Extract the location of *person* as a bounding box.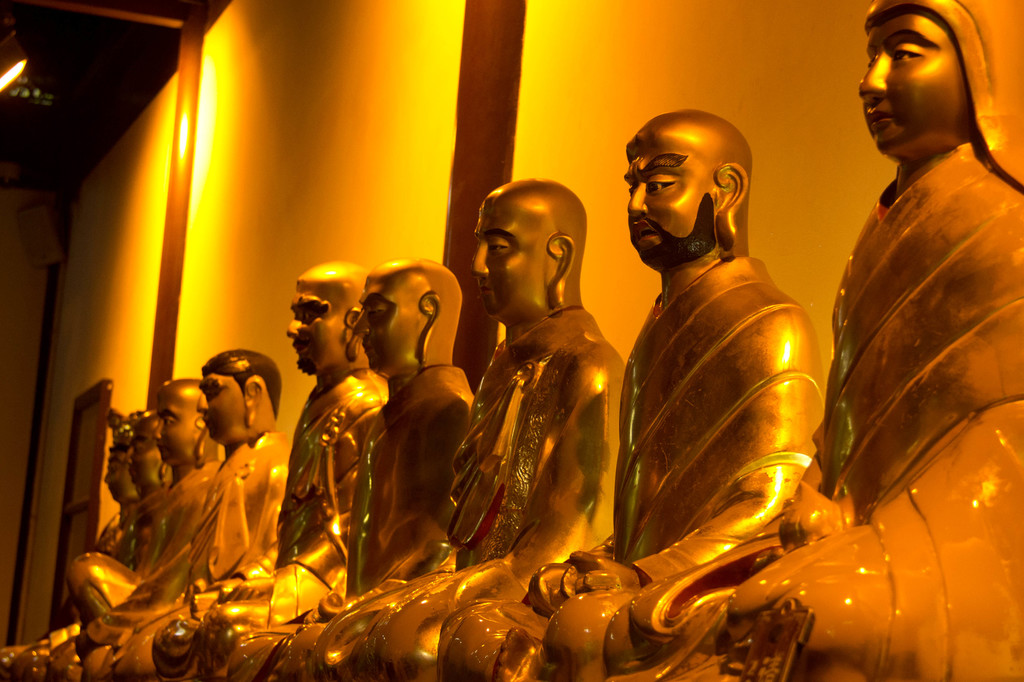
444,104,821,681.
